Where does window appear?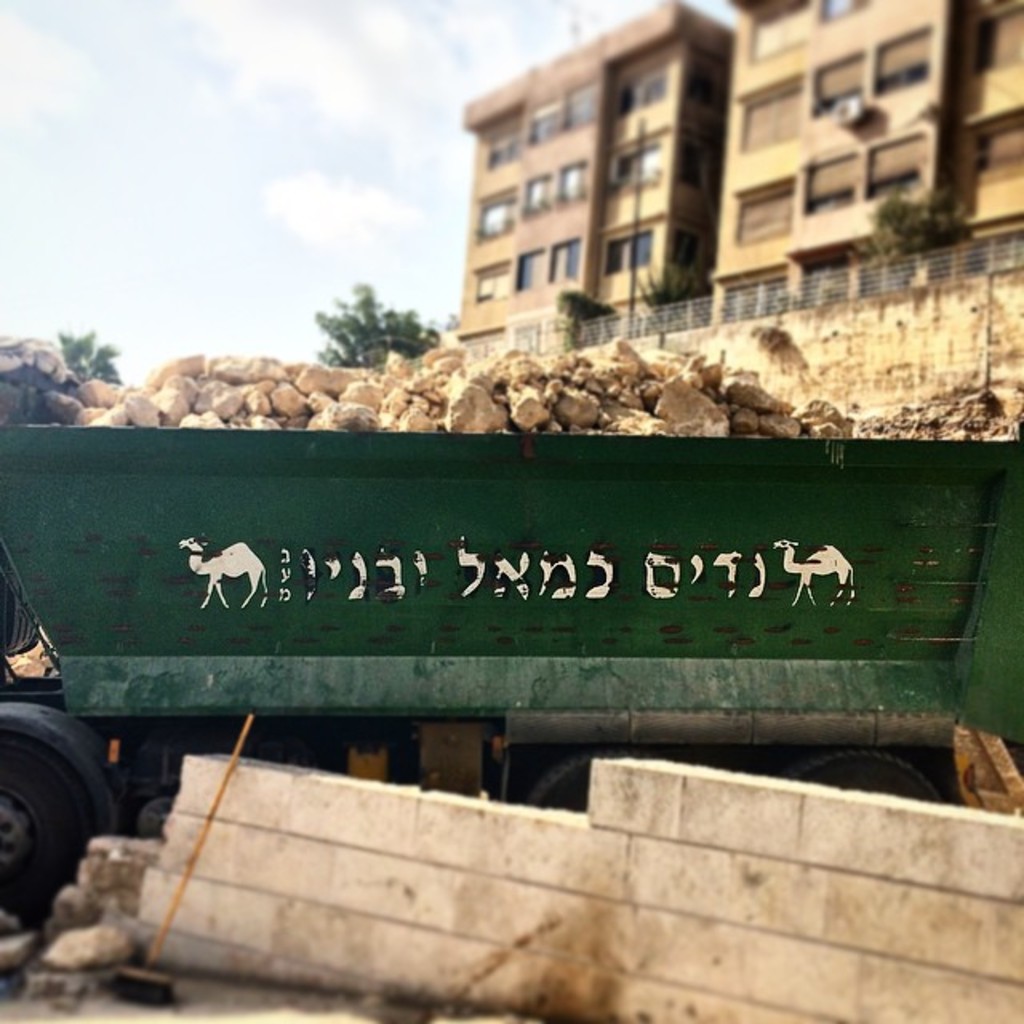
Appears at [619,59,666,115].
